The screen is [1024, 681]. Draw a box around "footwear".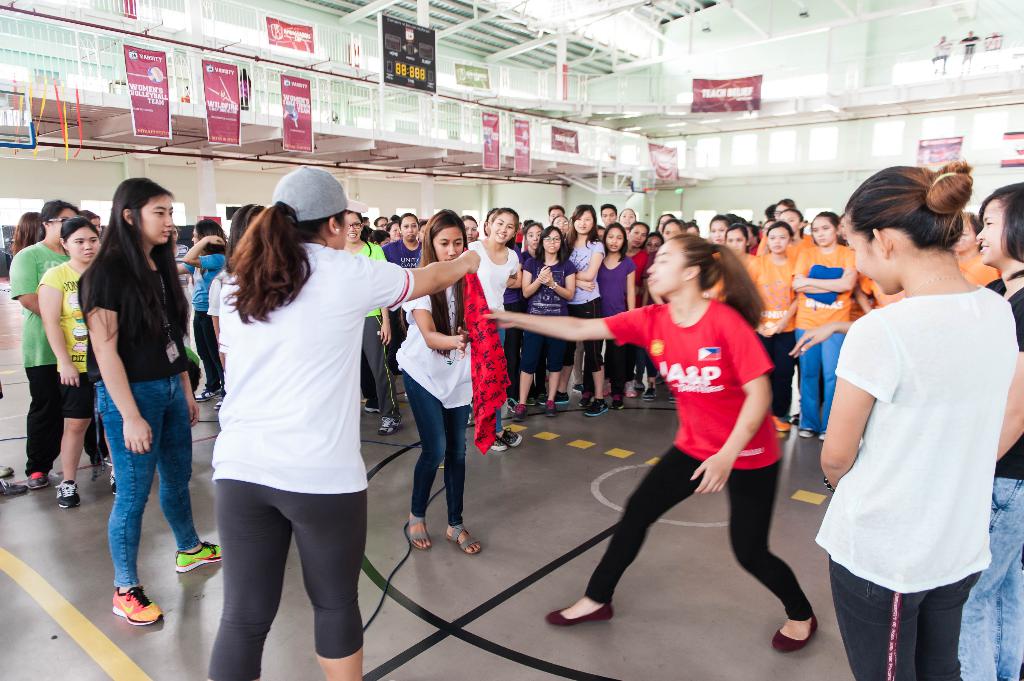
{"x1": 643, "y1": 386, "x2": 656, "y2": 401}.
